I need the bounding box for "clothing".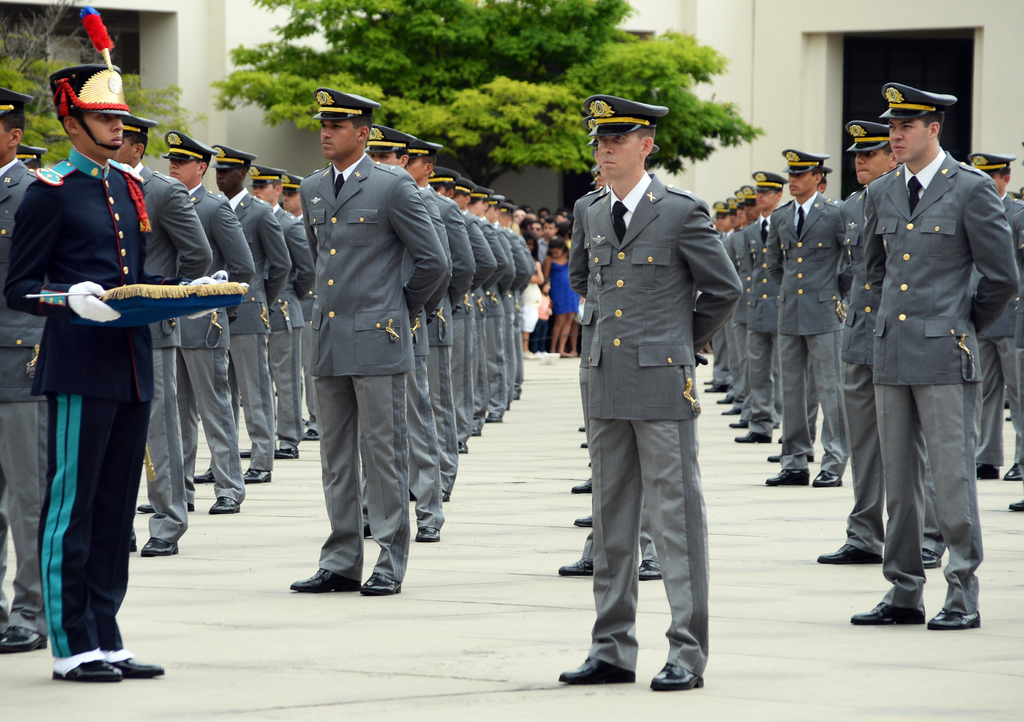
Here it is: (291,152,444,577).
